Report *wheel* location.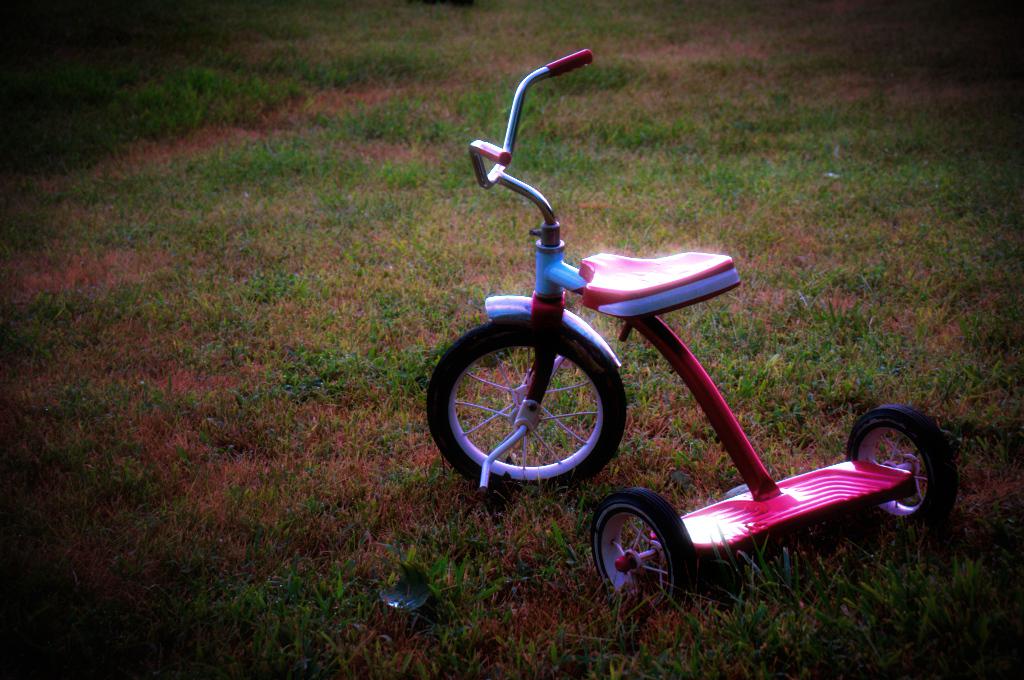
Report: [425,313,627,499].
